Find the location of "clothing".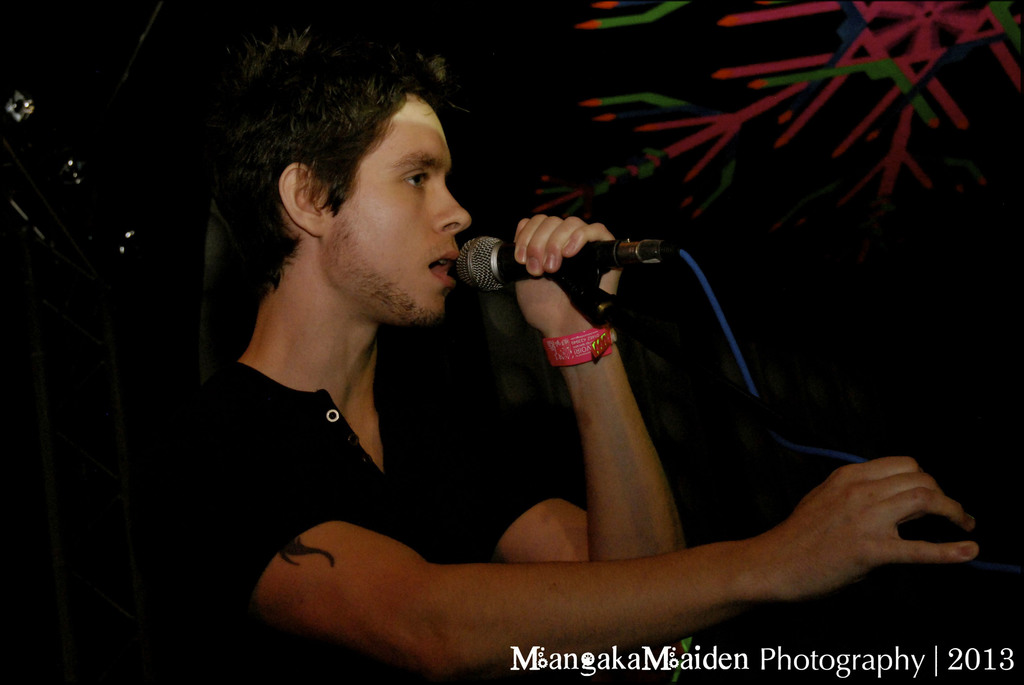
Location: locate(177, 168, 518, 652).
